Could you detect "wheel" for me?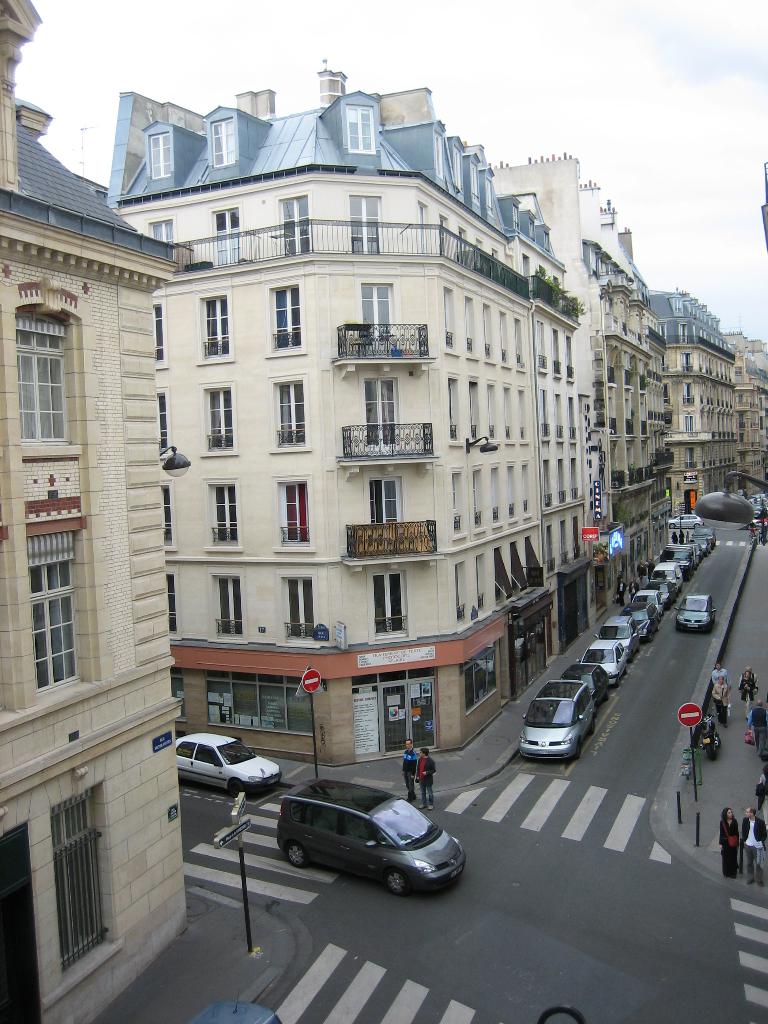
Detection result: select_region(284, 838, 310, 867).
